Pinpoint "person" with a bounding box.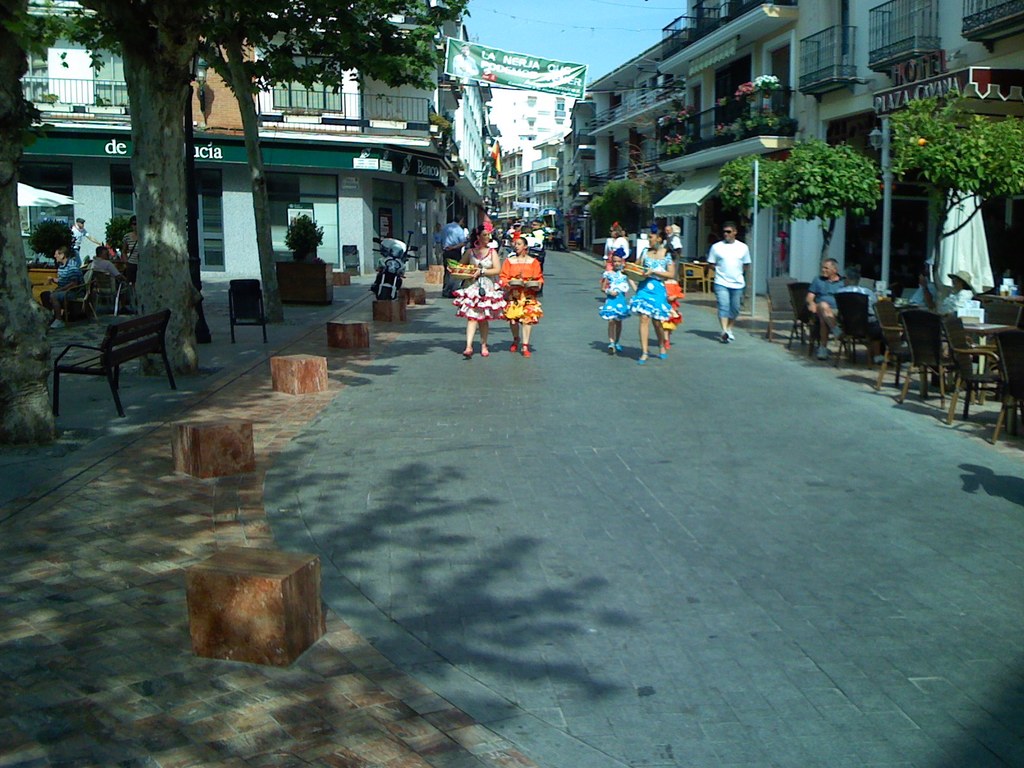
bbox=[602, 223, 628, 294].
